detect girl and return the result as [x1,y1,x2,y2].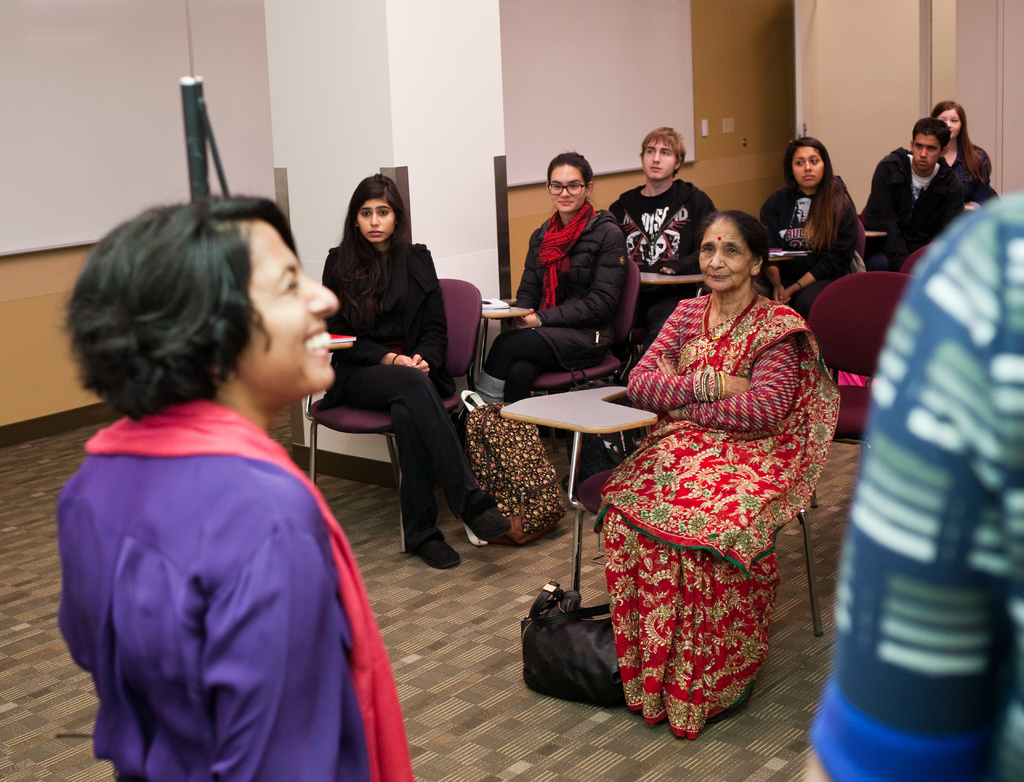
[62,193,412,781].
